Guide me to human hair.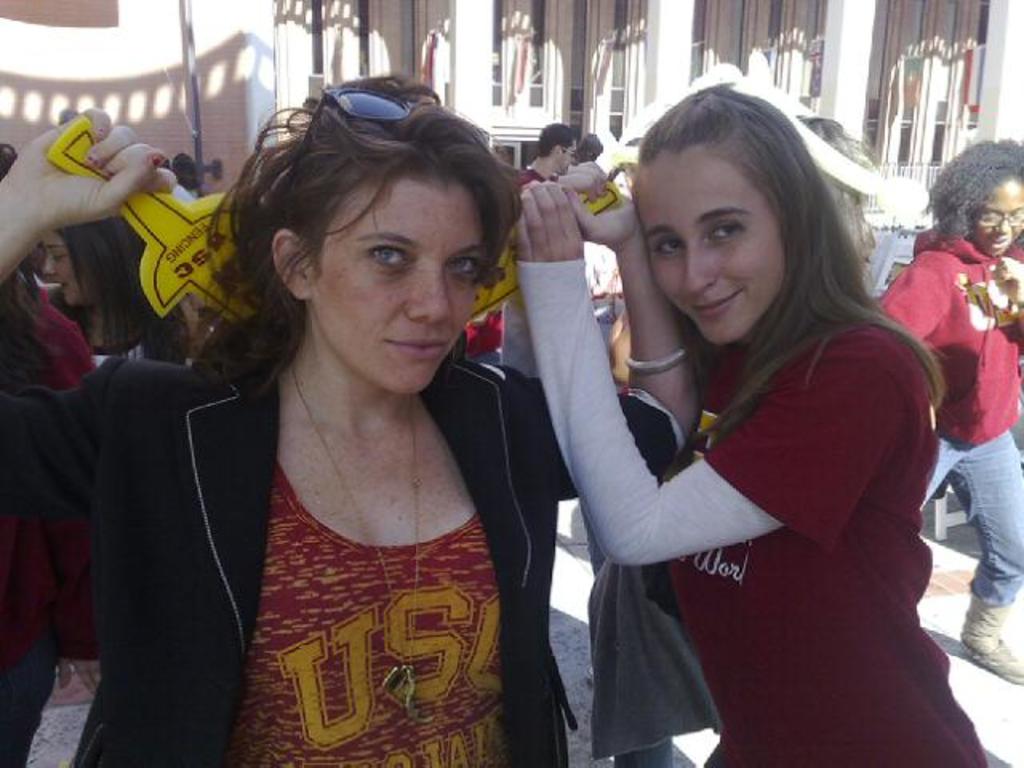
Guidance: x1=576 y1=130 x2=606 y2=163.
